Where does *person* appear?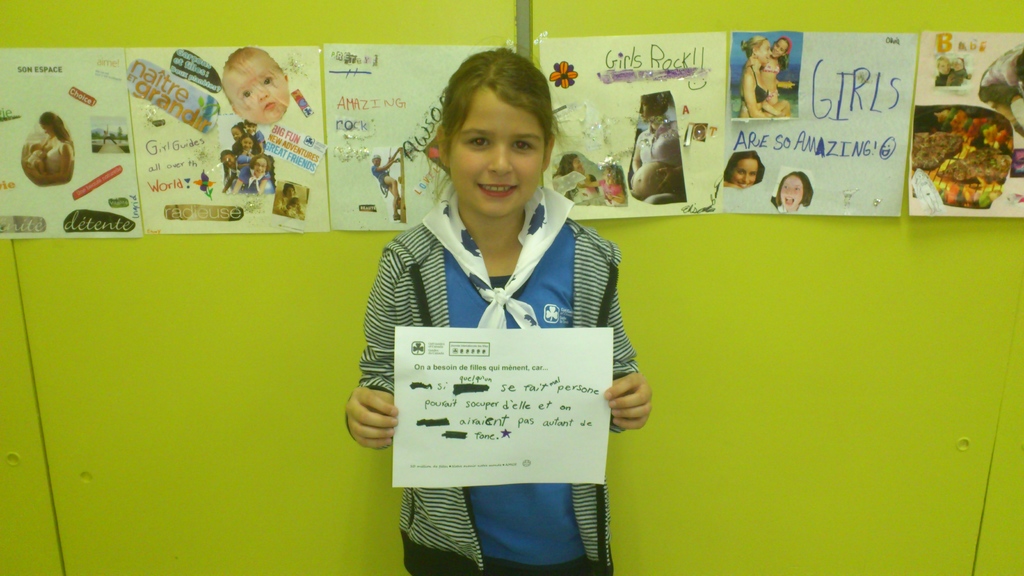
Appears at <bbox>27, 111, 74, 187</bbox>.
